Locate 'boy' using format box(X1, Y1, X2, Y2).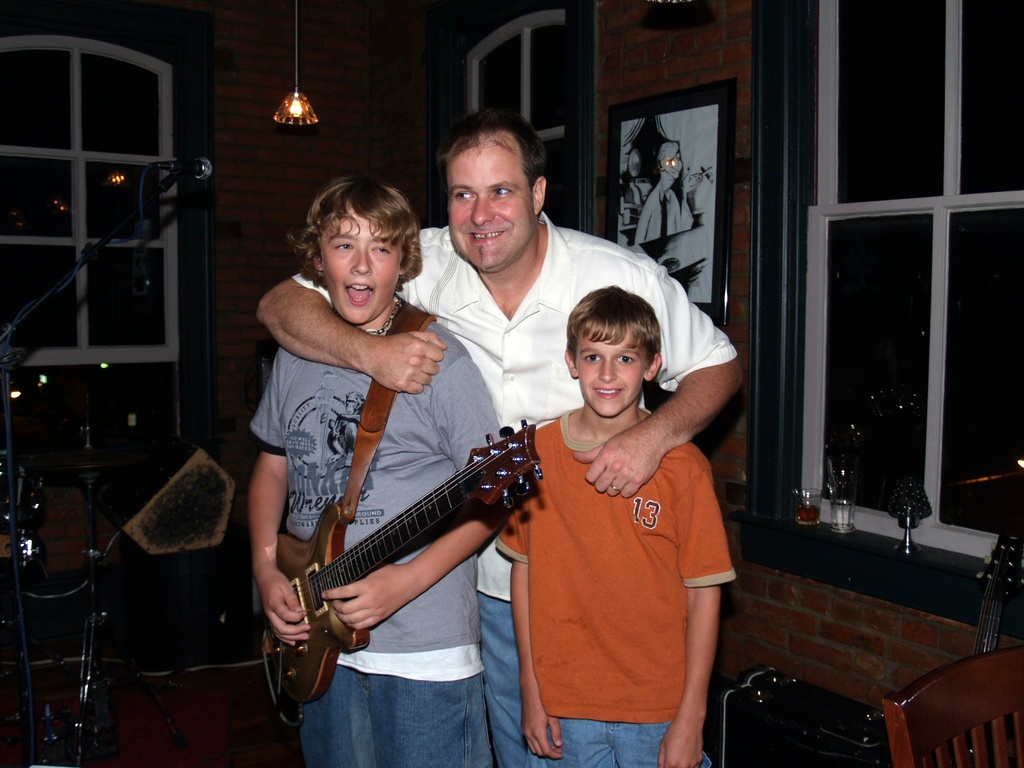
box(472, 258, 735, 760).
